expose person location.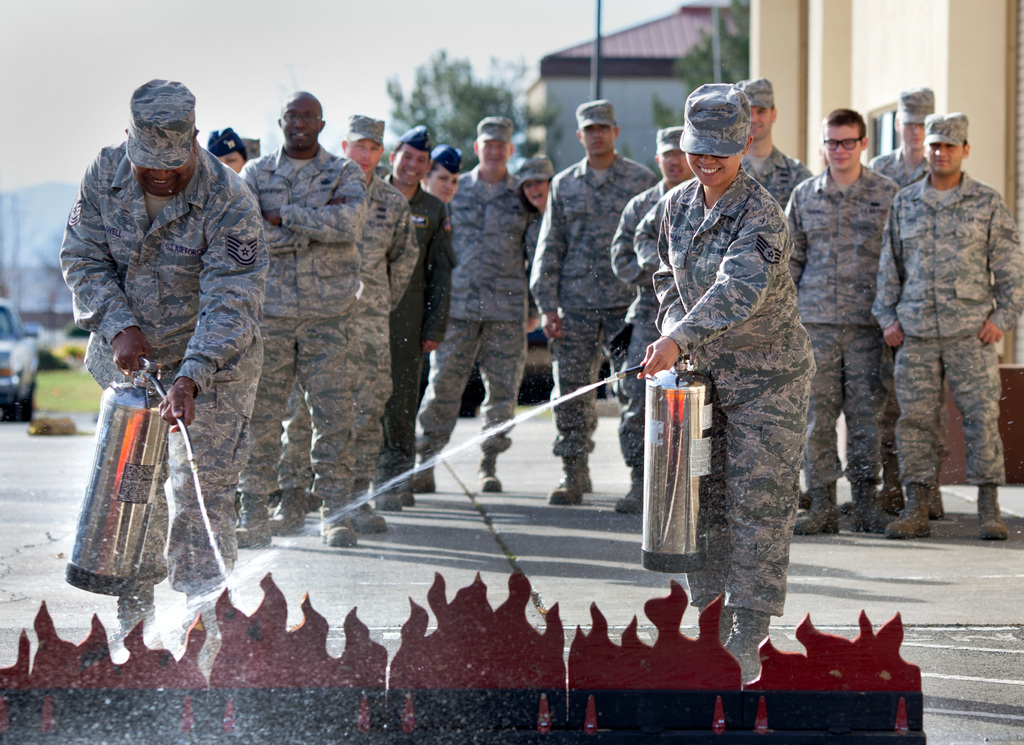
Exposed at {"x1": 333, "y1": 117, "x2": 415, "y2": 512}.
